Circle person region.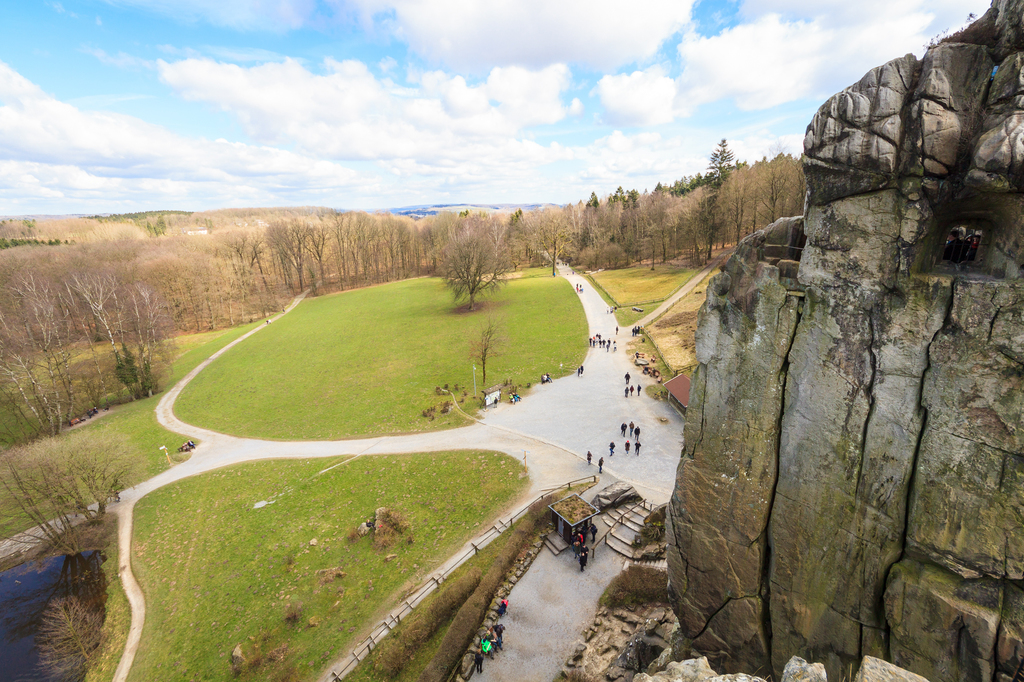
Region: <box>616,326,617,335</box>.
